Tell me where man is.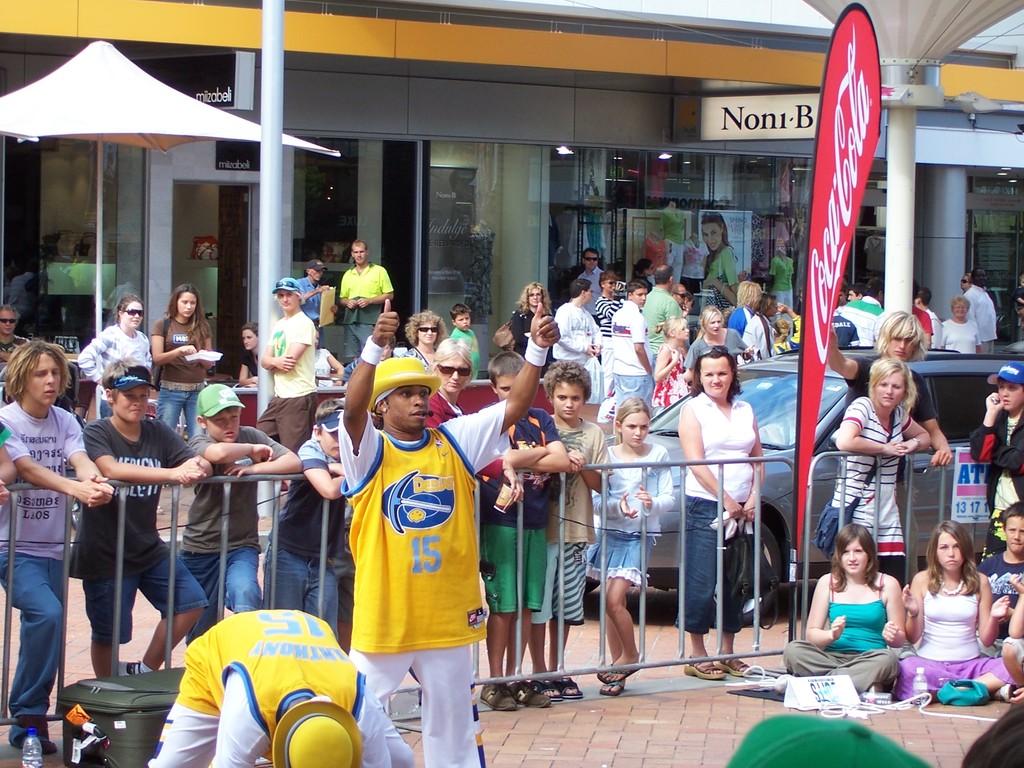
man is at left=845, top=287, right=866, bottom=301.
